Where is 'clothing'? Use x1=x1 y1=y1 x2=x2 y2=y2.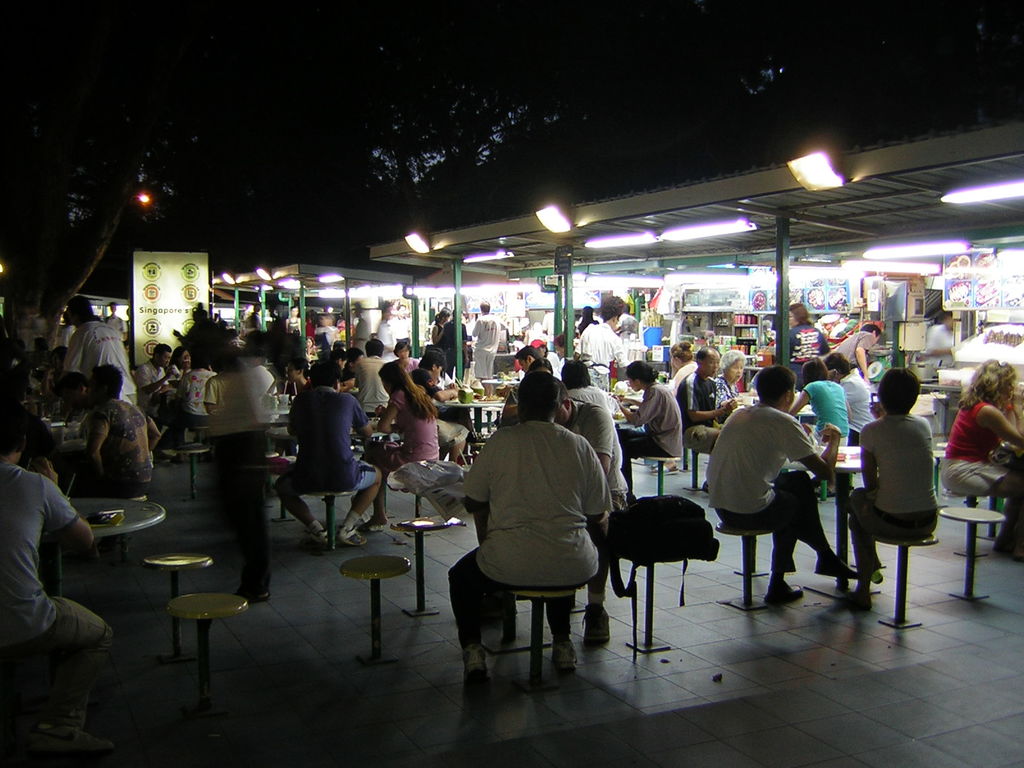
x1=936 y1=388 x2=1023 y2=563.
